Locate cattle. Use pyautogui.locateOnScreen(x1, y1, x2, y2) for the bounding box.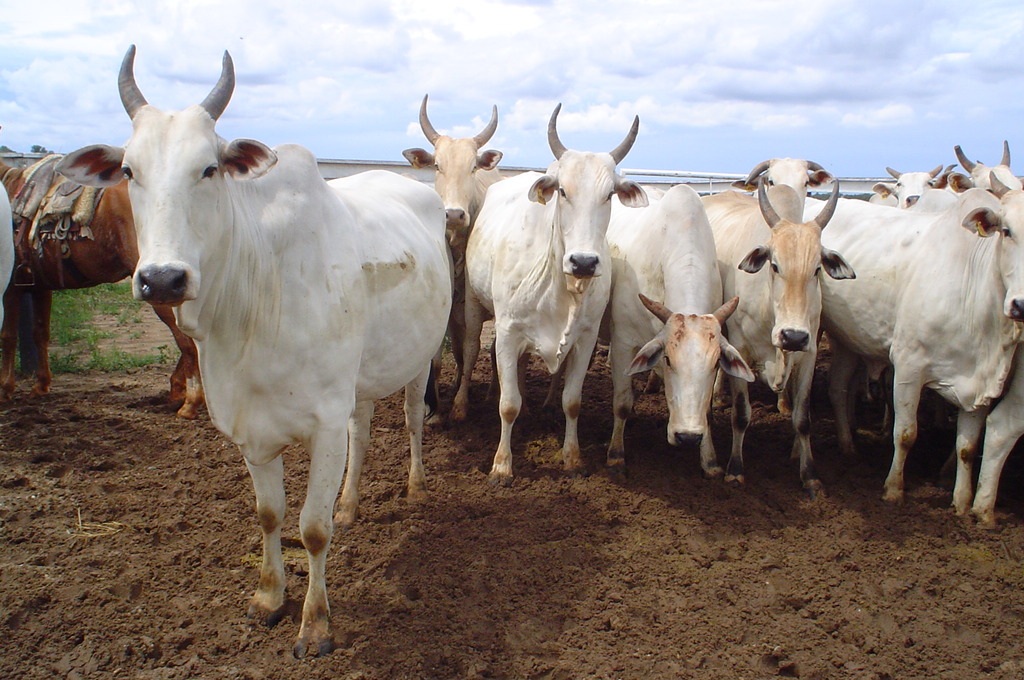
pyautogui.locateOnScreen(395, 92, 506, 426).
